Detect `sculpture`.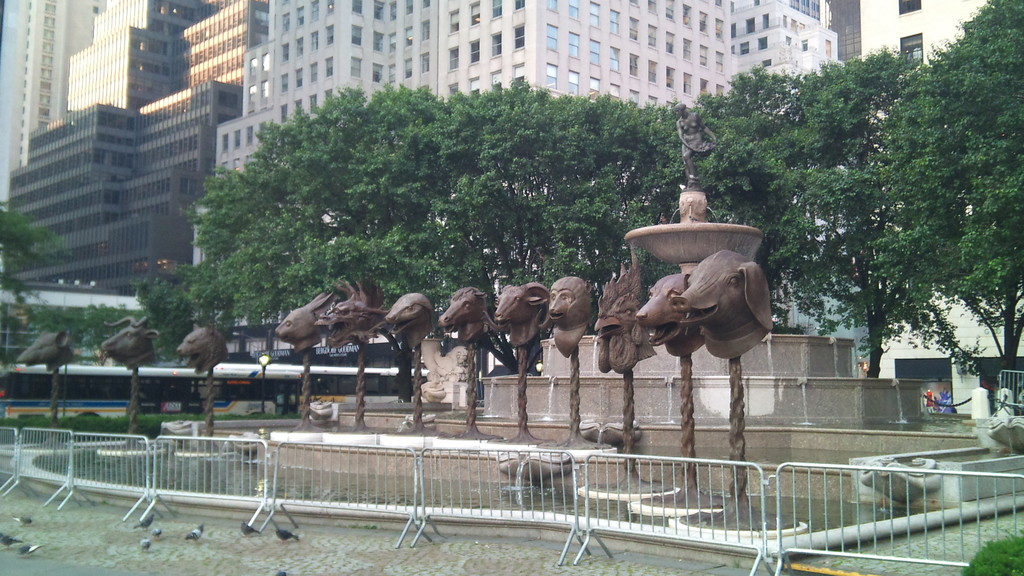
Detected at (318, 278, 388, 436).
